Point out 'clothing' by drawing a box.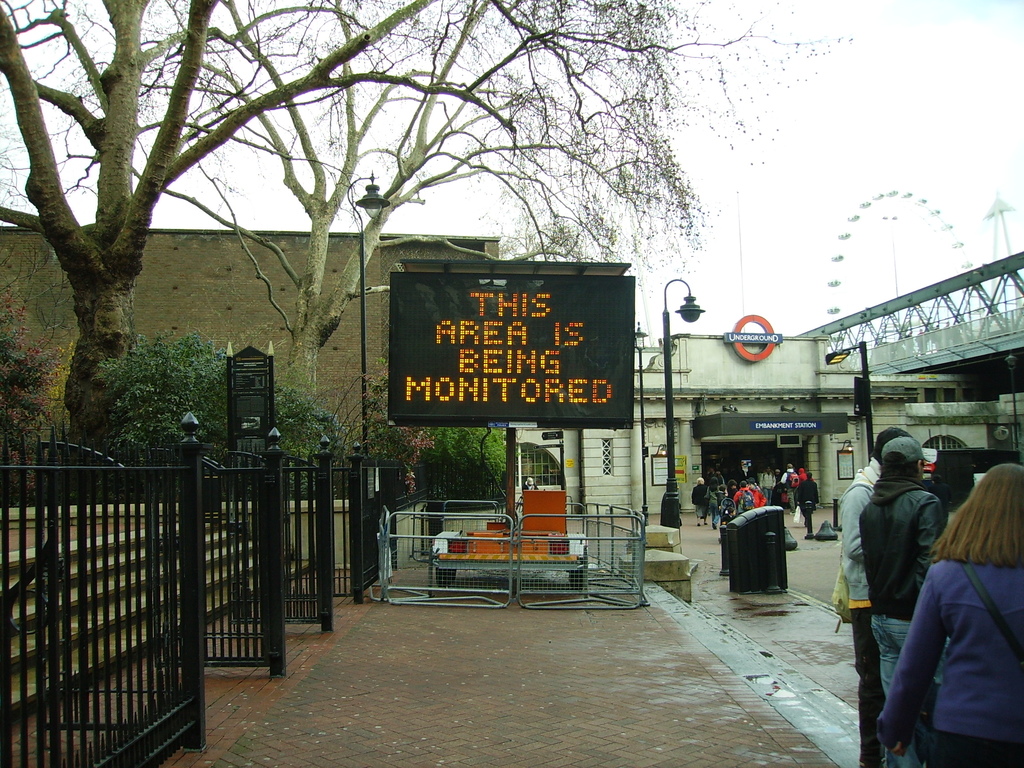
select_region(835, 461, 881, 628).
